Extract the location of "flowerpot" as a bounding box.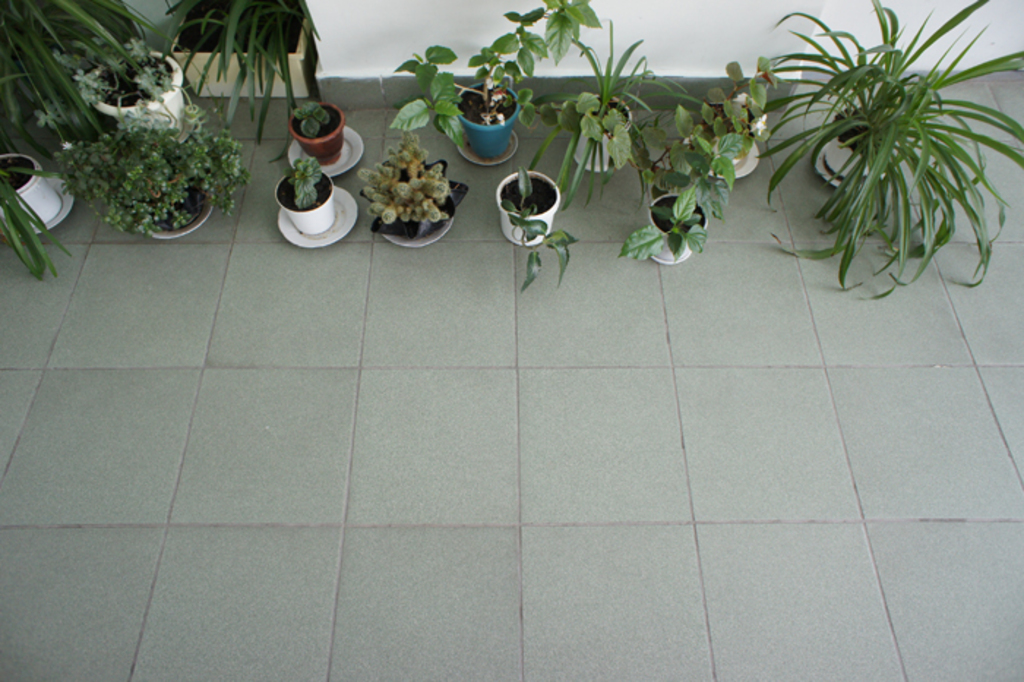
detection(291, 101, 345, 162).
